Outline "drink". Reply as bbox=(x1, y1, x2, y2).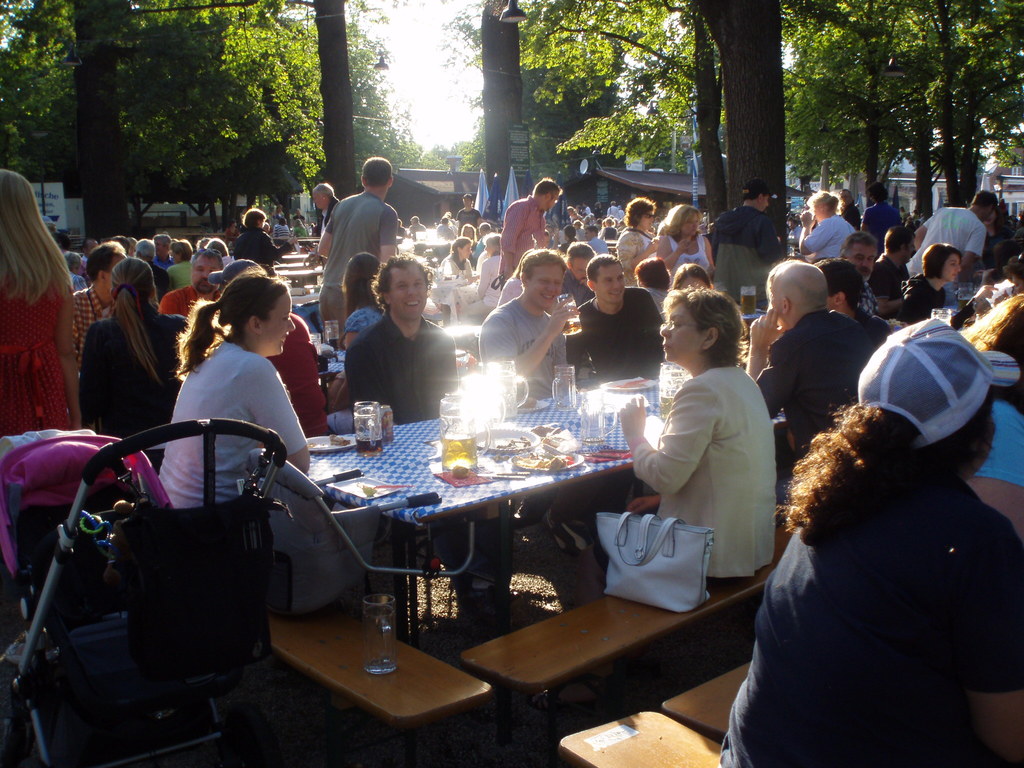
bbox=(324, 340, 339, 347).
